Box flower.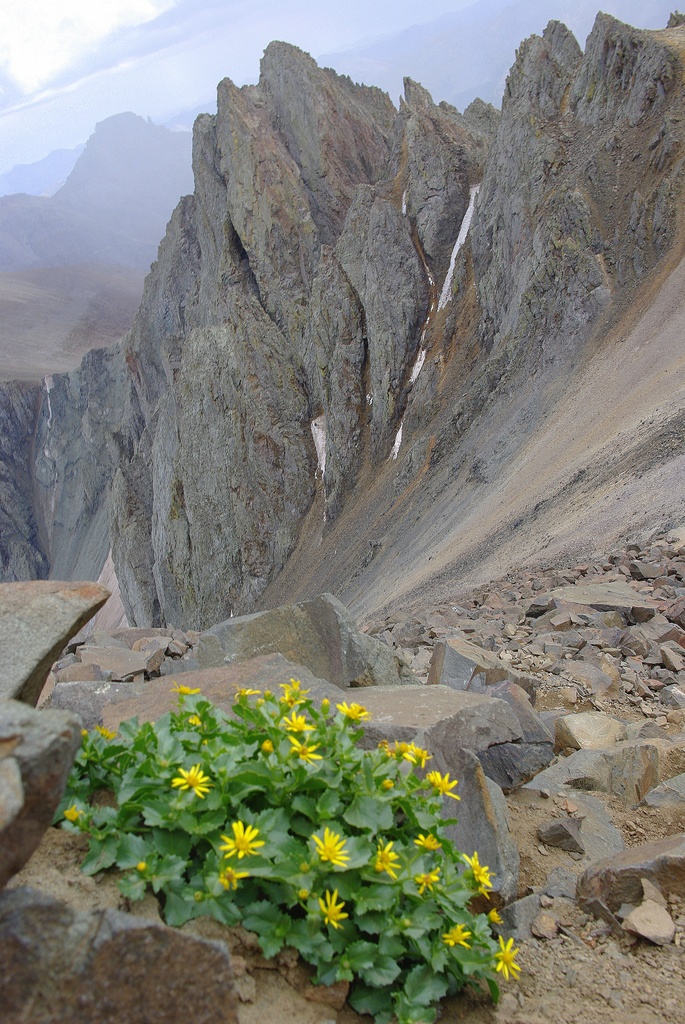
{"x1": 277, "y1": 676, "x2": 313, "y2": 696}.
